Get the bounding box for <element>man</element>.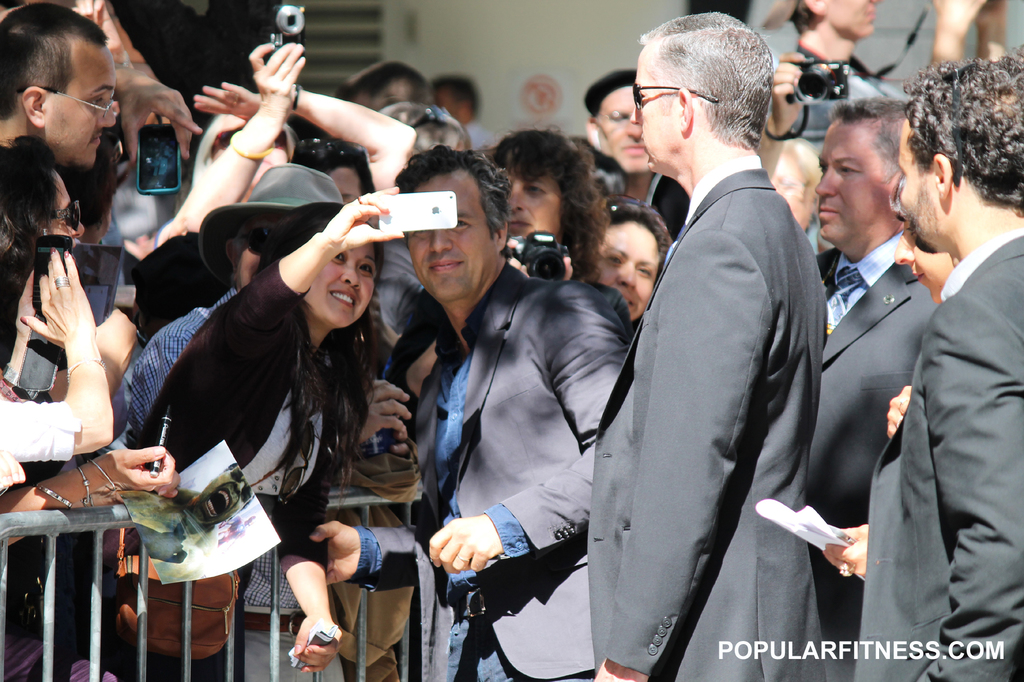
(x1=586, y1=71, x2=689, y2=242).
